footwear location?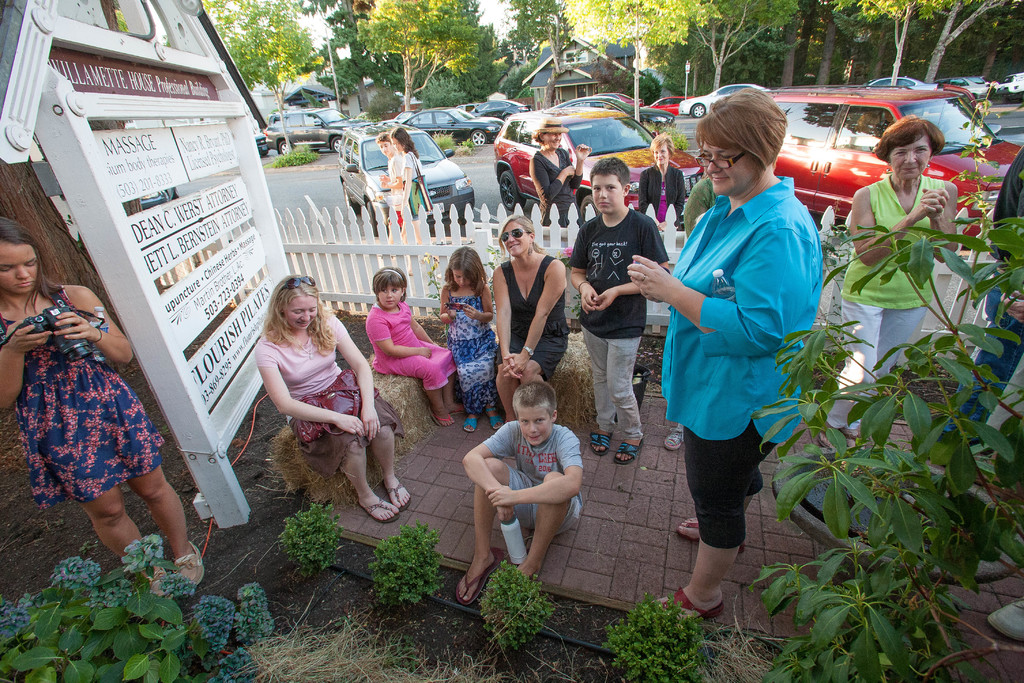
locate(819, 424, 834, 453)
